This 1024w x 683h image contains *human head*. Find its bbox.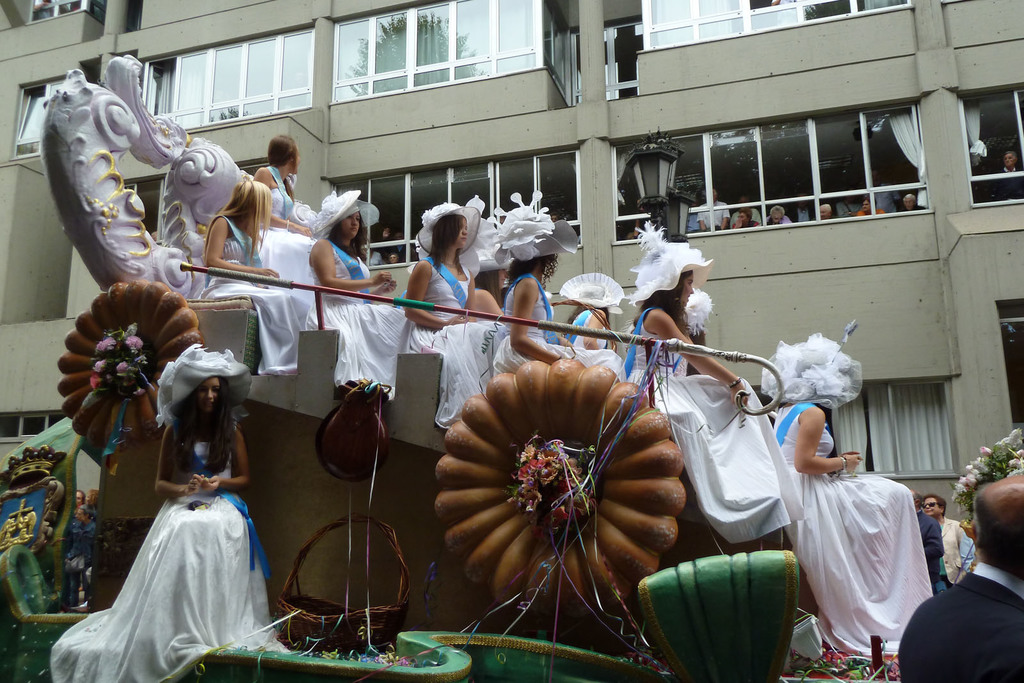
862 194 875 214.
